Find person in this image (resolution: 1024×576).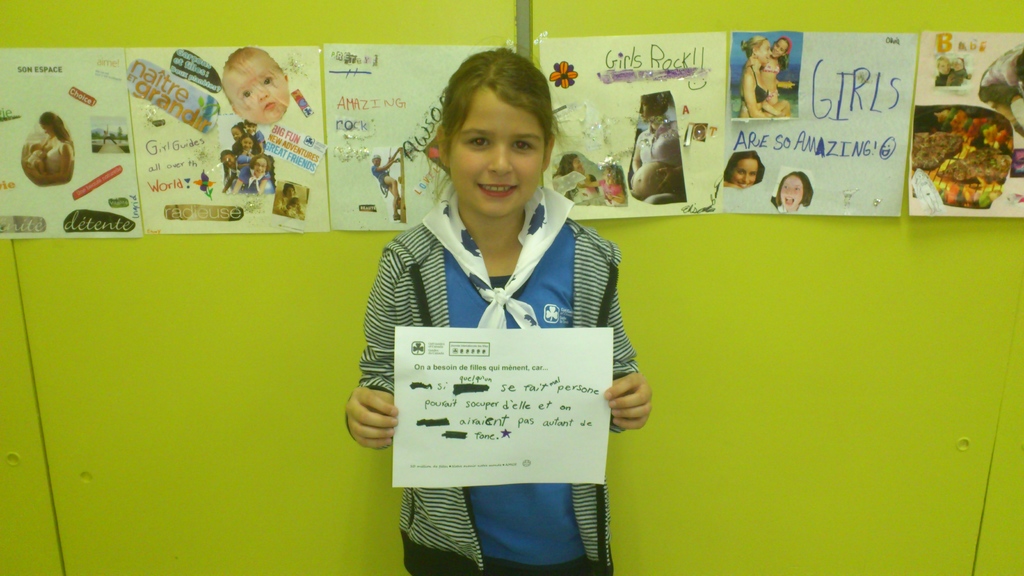
{"left": 578, "top": 162, "right": 627, "bottom": 203}.
